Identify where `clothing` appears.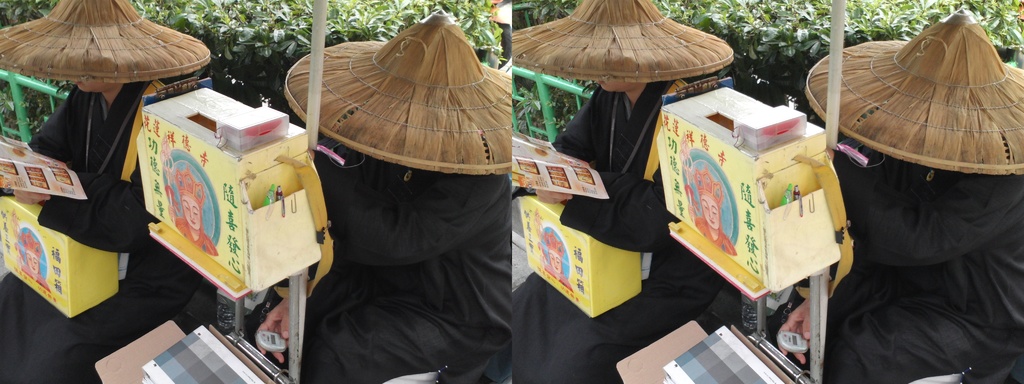
Appears at 511, 83, 719, 381.
